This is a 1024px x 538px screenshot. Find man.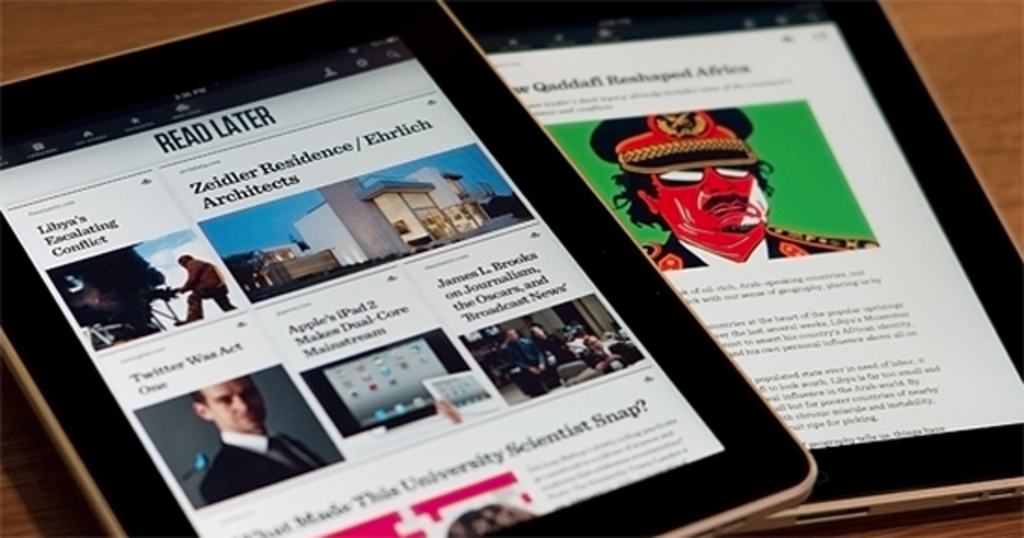
Bounding box: rect(589, 106, 880, 275).
